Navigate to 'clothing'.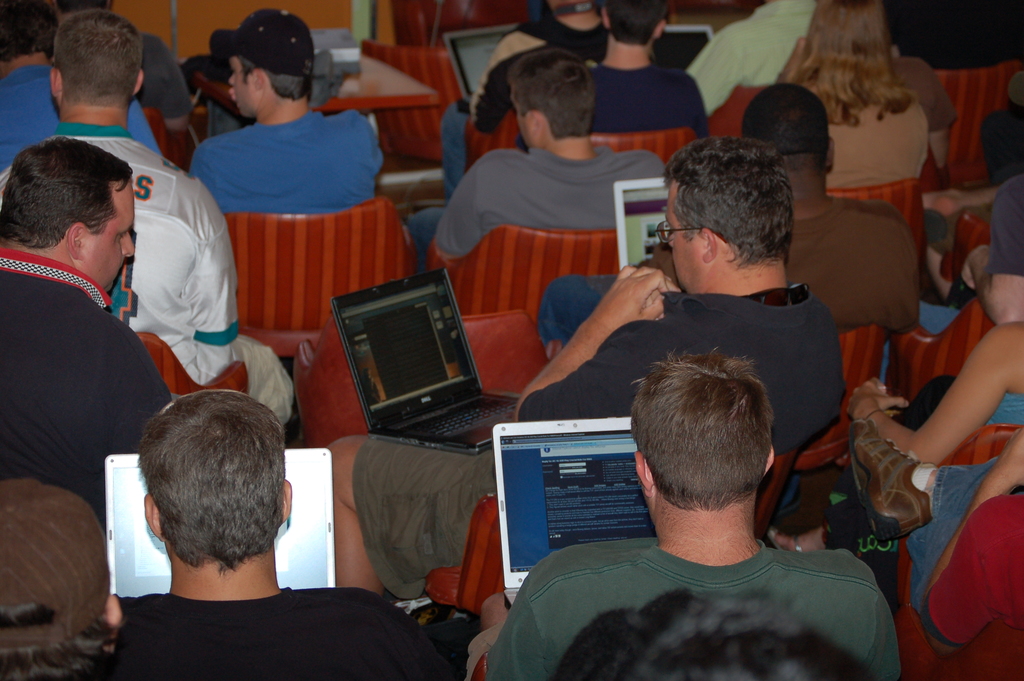
Navigation target: 349,277,850,596.
